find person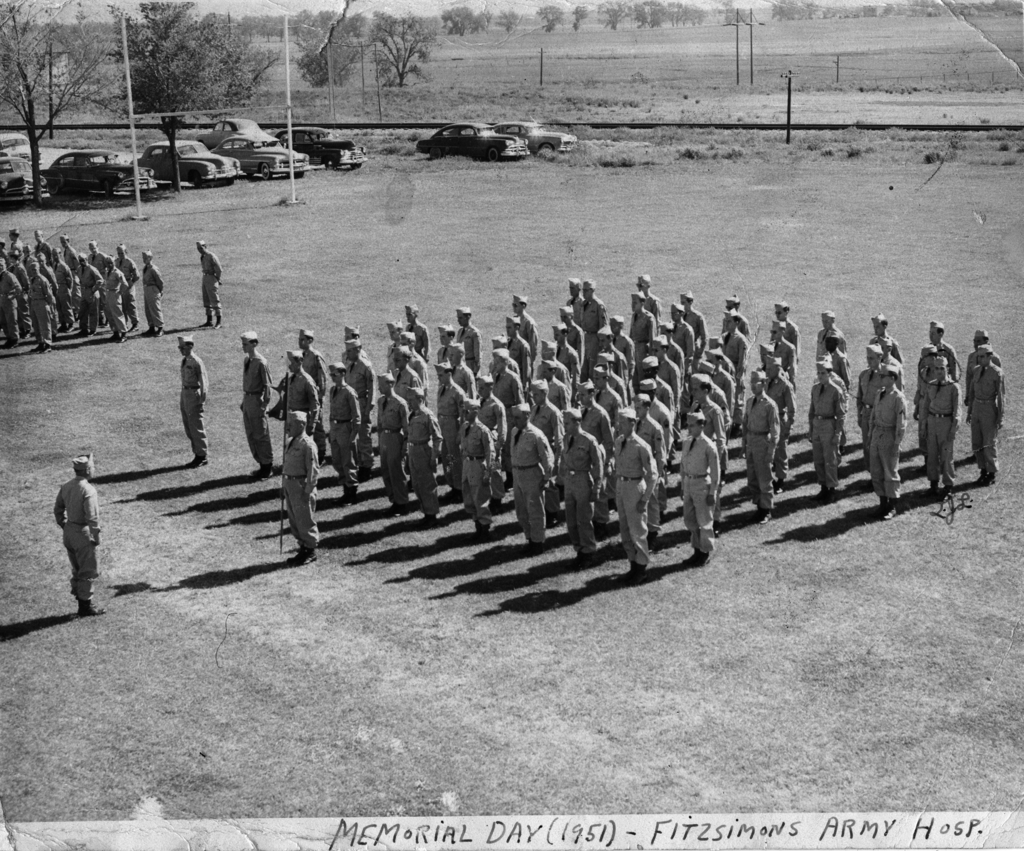
bbox=(669, 303, 694, 371)
